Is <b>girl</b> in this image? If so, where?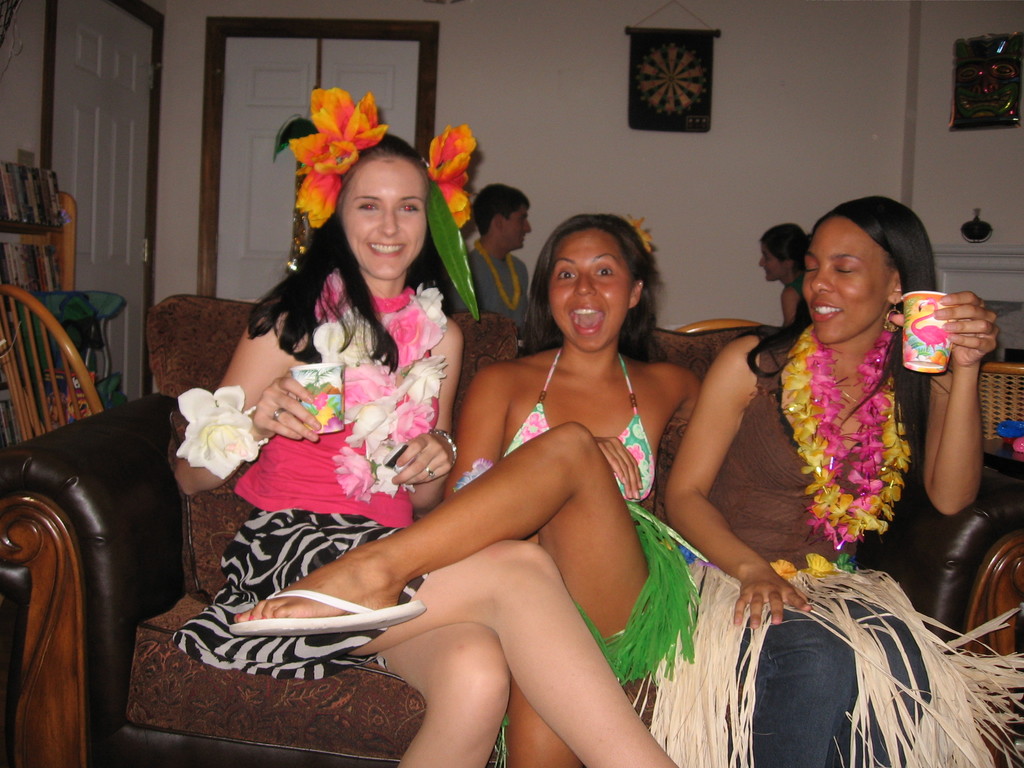
Yes, at {"x1": 755, "y1": 221, "x2": 807, "y2": 330}.
